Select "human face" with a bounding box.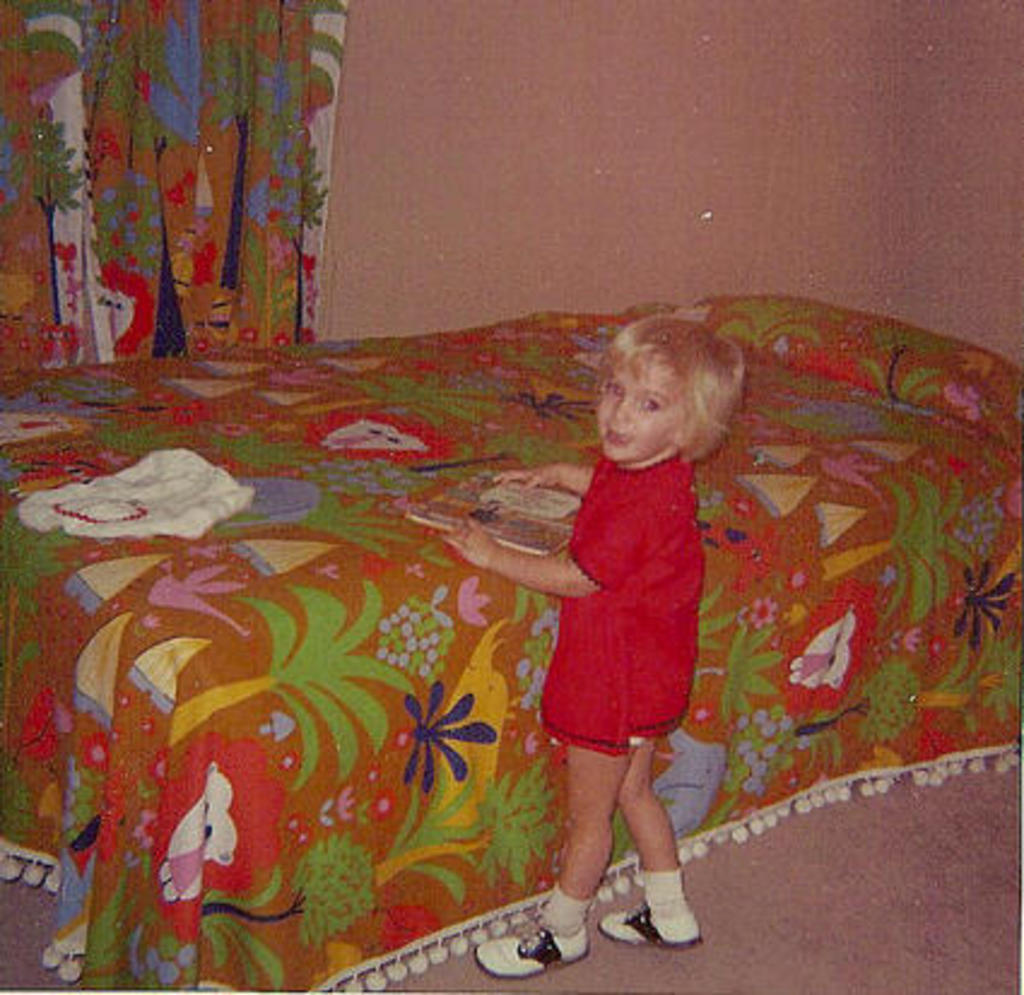
box(593, 349, 687, 467).
